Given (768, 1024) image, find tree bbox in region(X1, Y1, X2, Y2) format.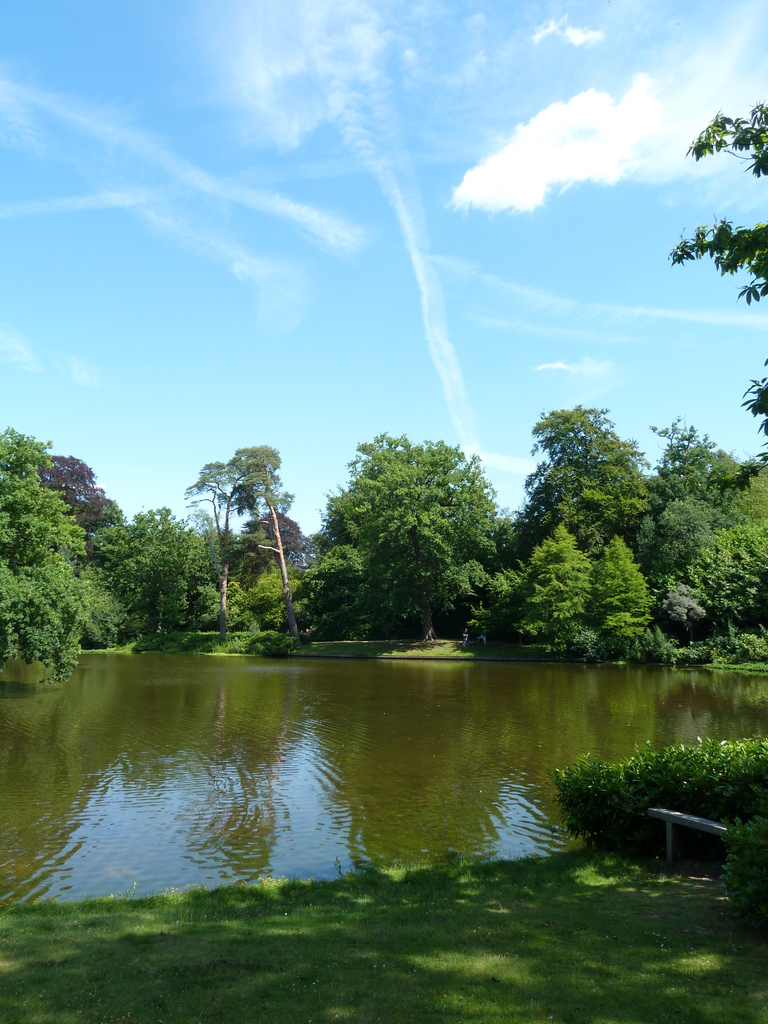
region(579, 540, 655, 662).
